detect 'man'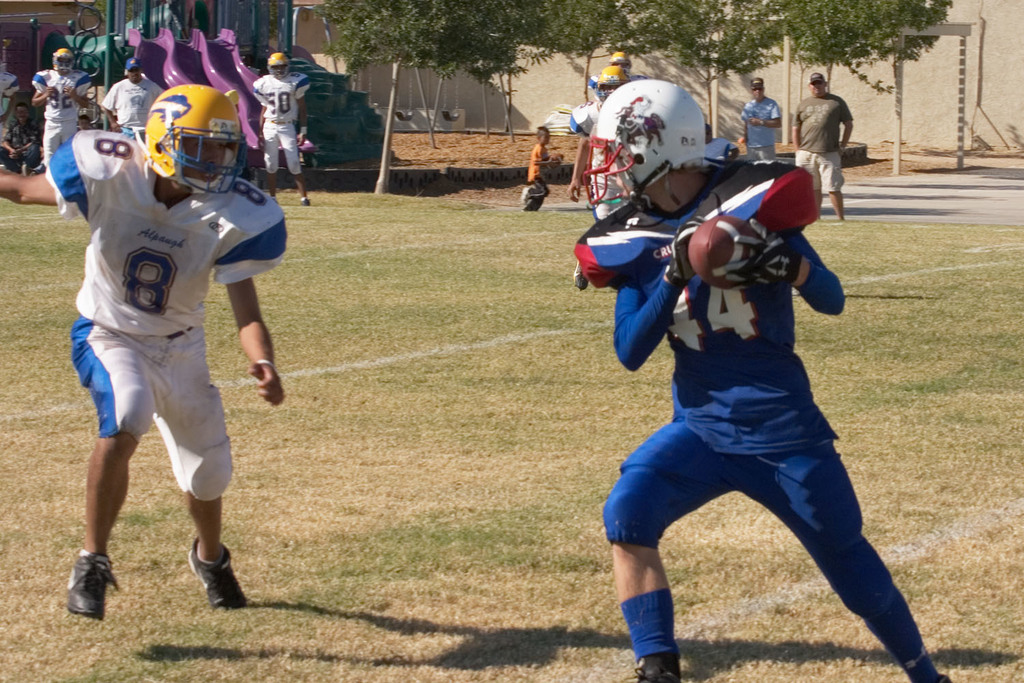
733:81:782:157
